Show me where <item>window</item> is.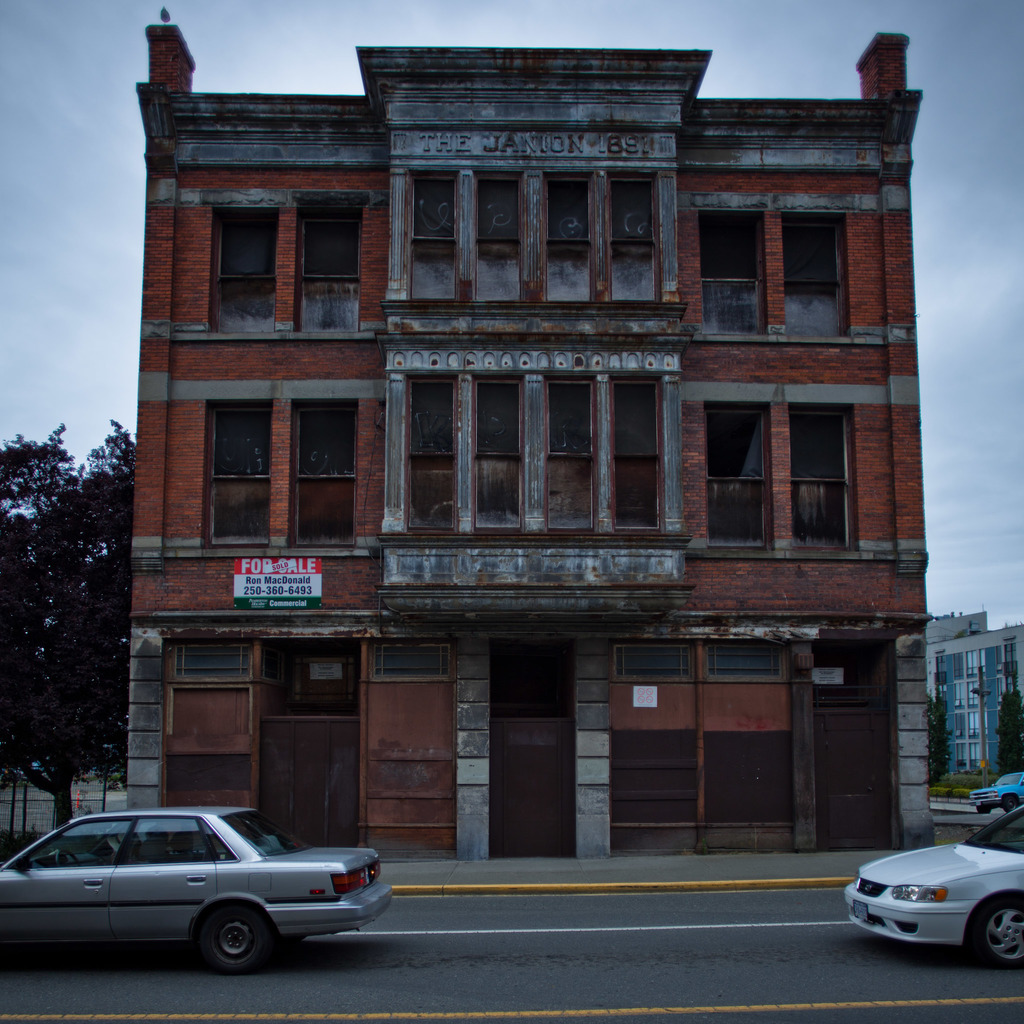
<item>window</item> is at detection(696, 205, 772, 333).
